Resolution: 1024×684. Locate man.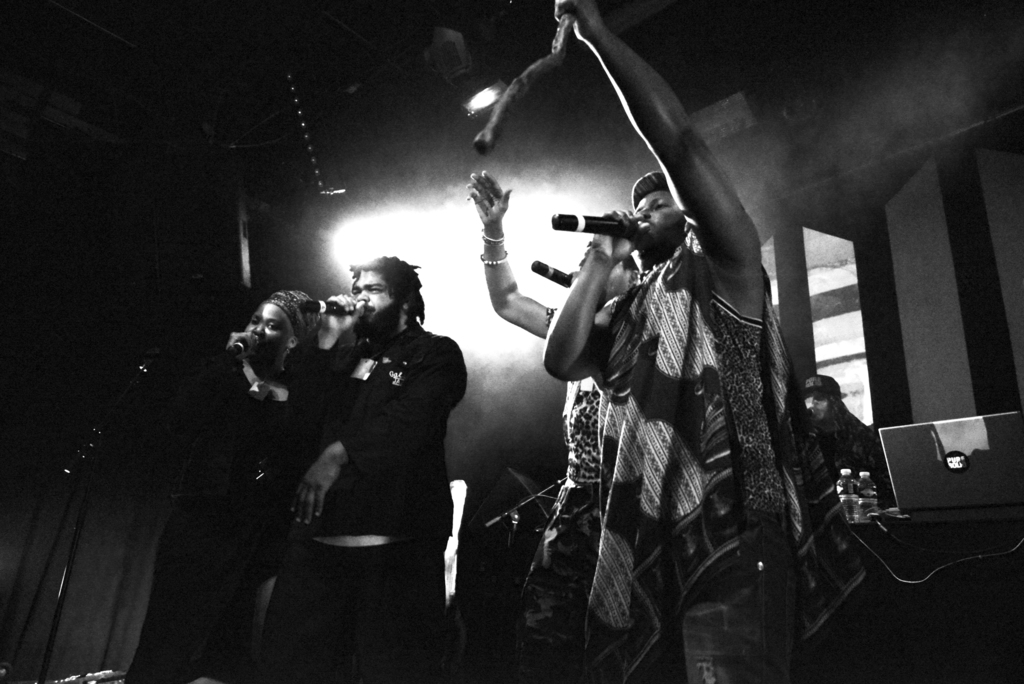
detection(262, 252, 467, 683).
